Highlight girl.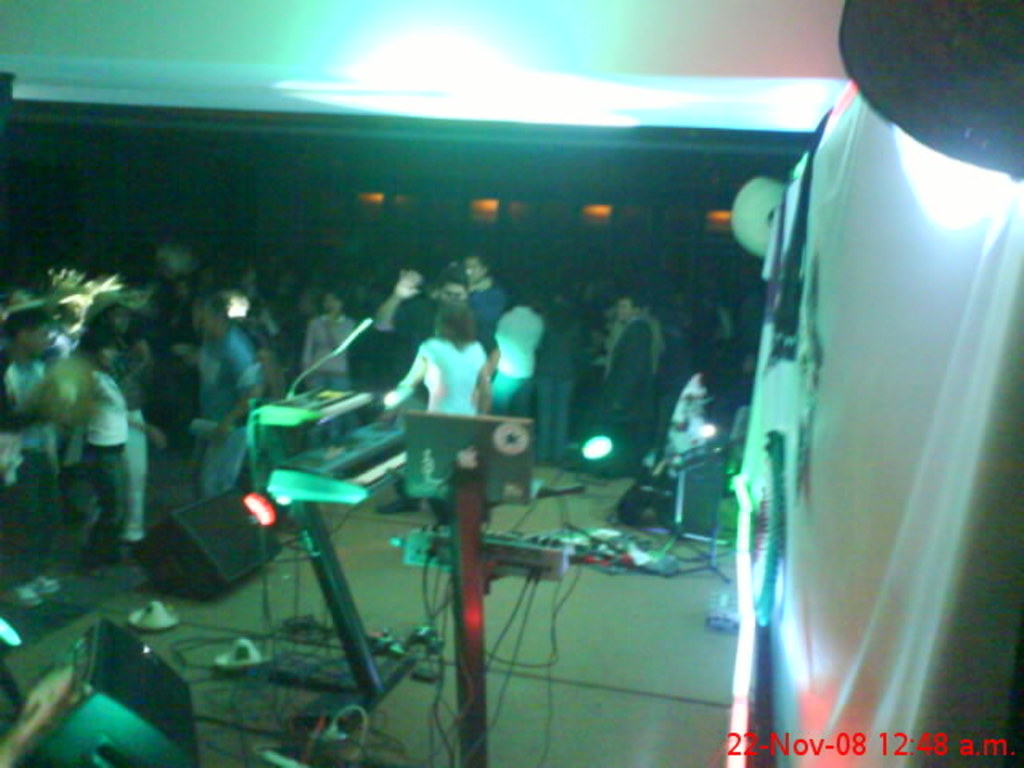
Highlighted region: crop(74, 323, 168, 574).
